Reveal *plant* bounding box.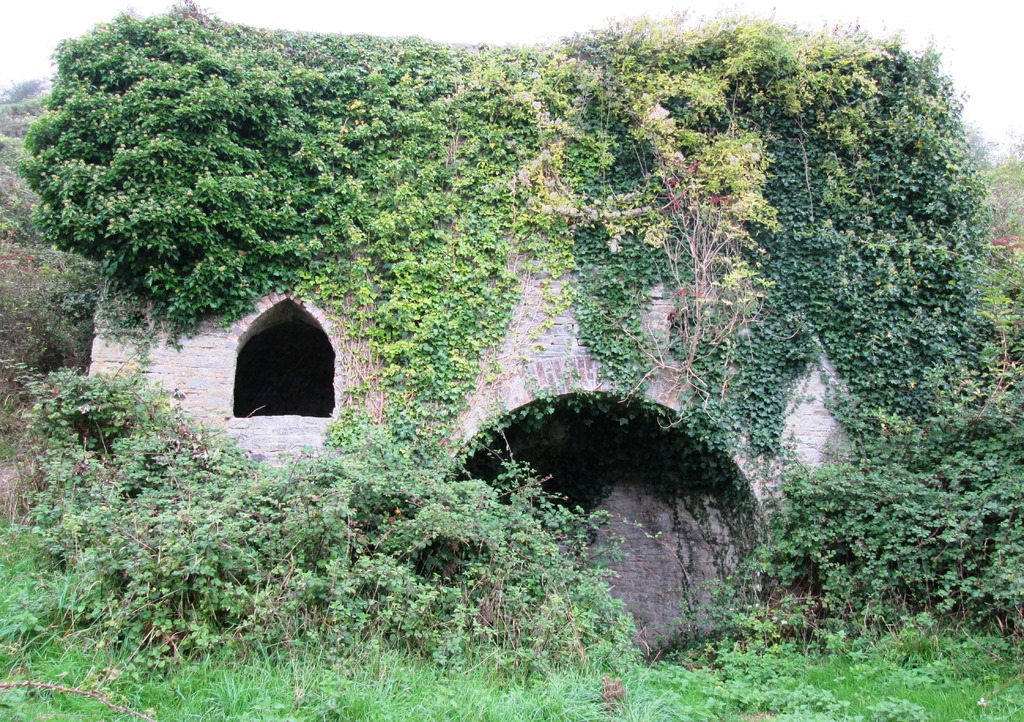
Revealed: [0,569,1023,721].
